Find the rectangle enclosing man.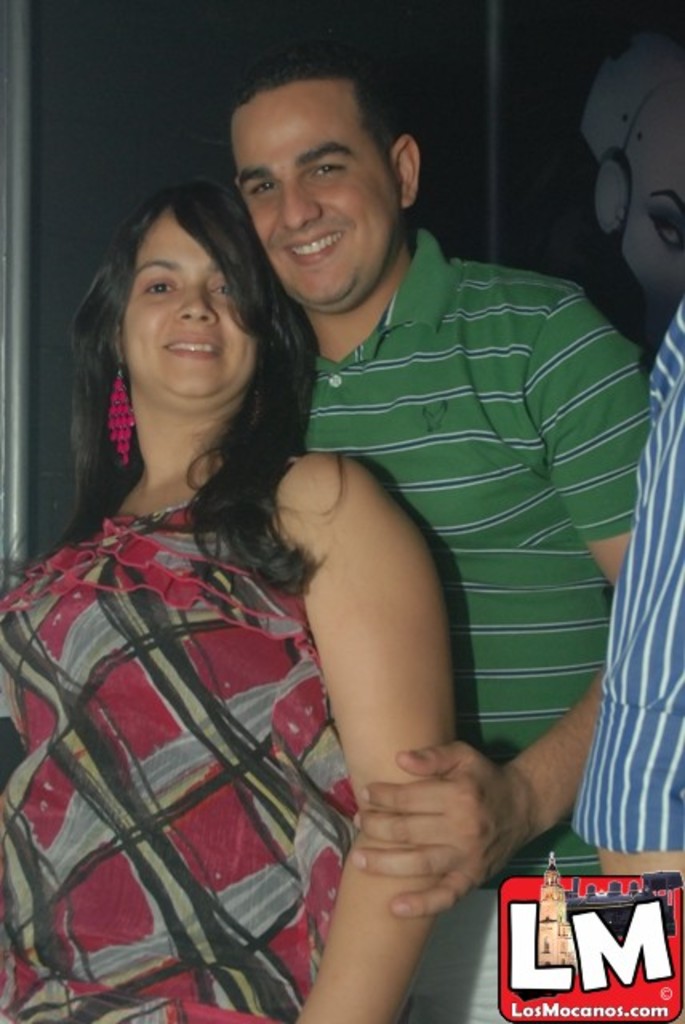
{"x1": 232, "y1": 37, "x2": 653, "y2": 1022}.
